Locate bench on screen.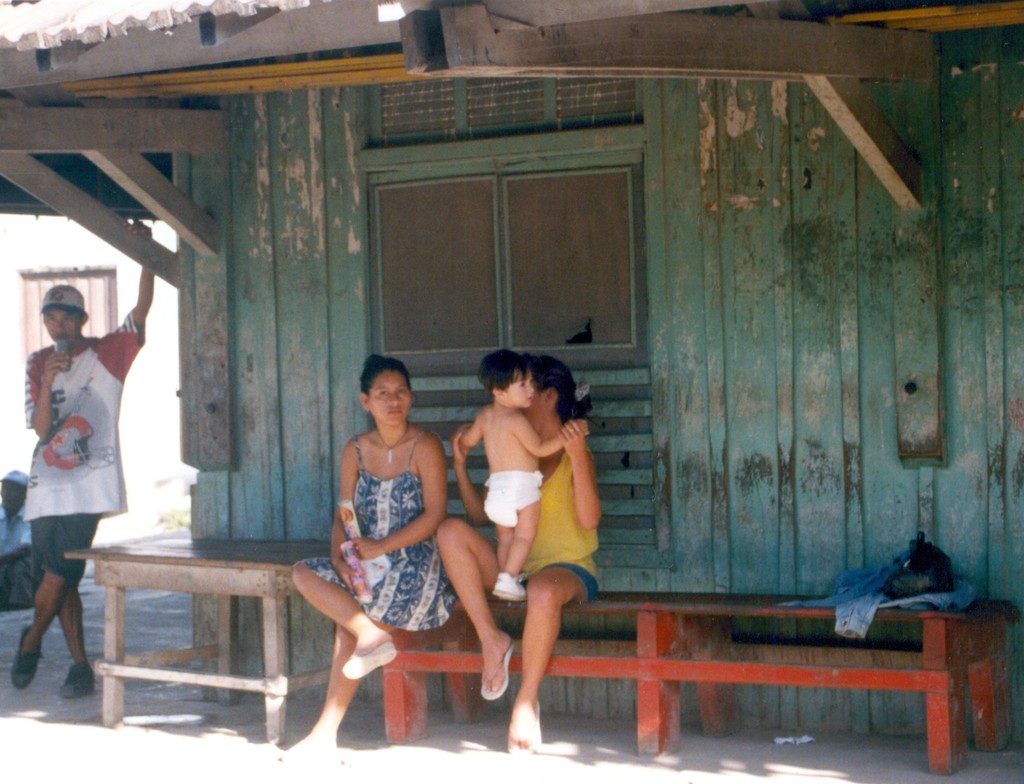
On screen at bbox=[73, 518, 372, 747].
